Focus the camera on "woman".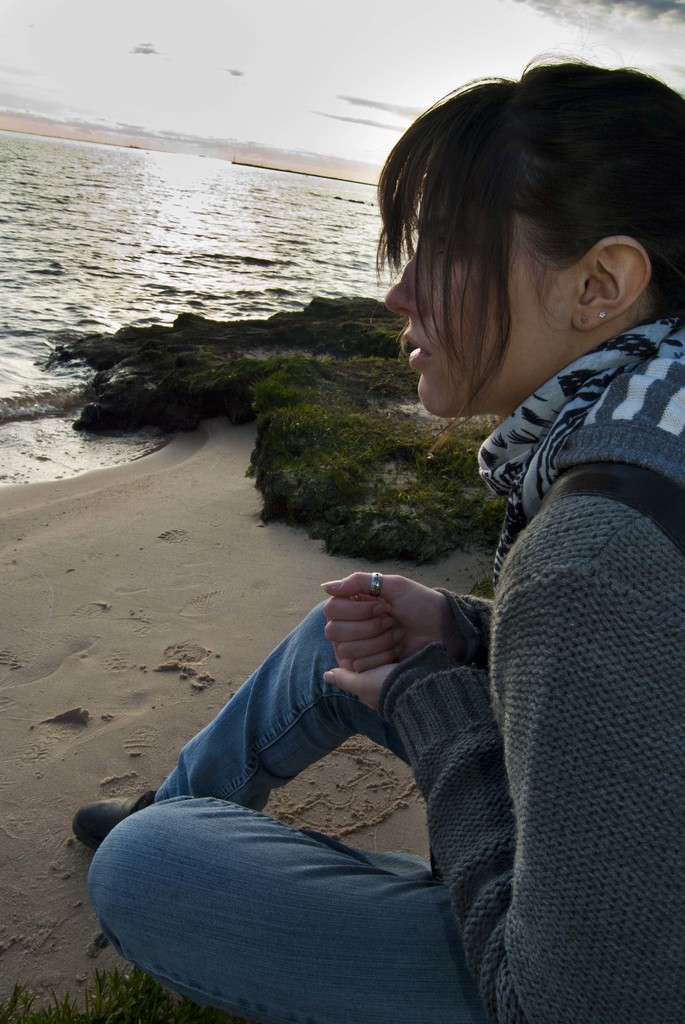
Focus region: region(68, 53, 684, 1023).
